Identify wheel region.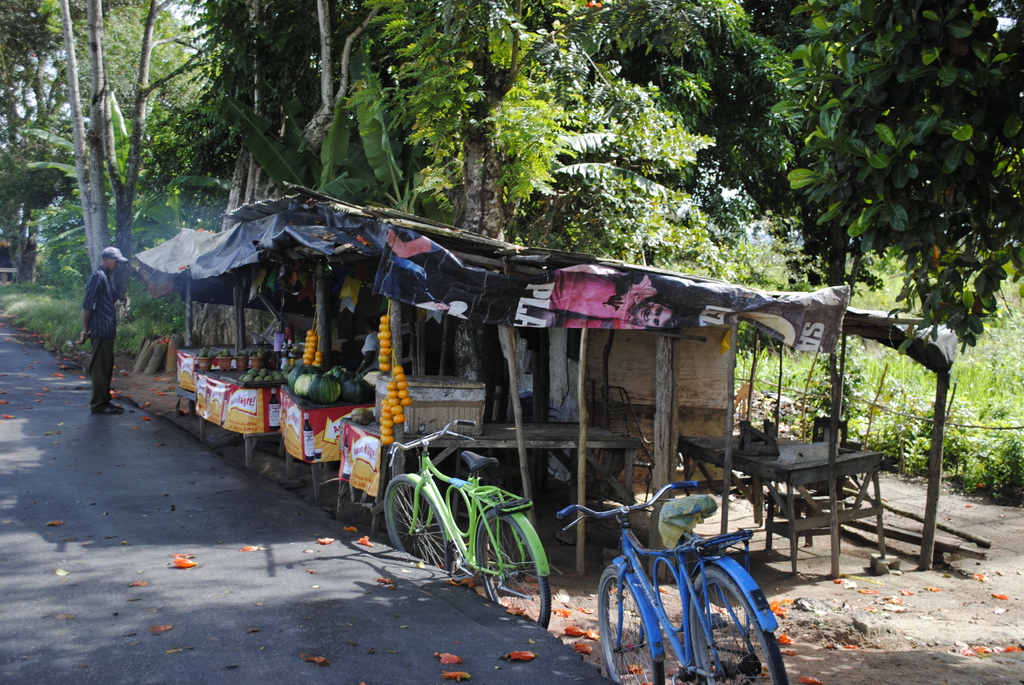
Region: [x1=385, y1=474, x2=450, y2=572].
